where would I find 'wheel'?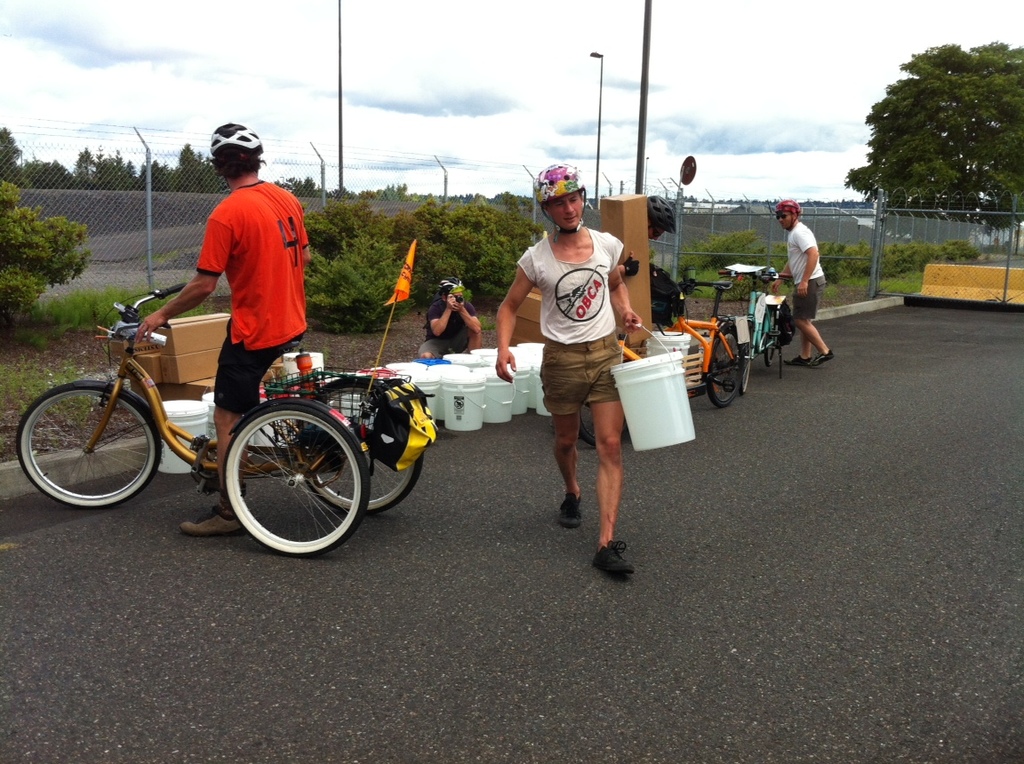
At region(700, 316, 747, 412).
